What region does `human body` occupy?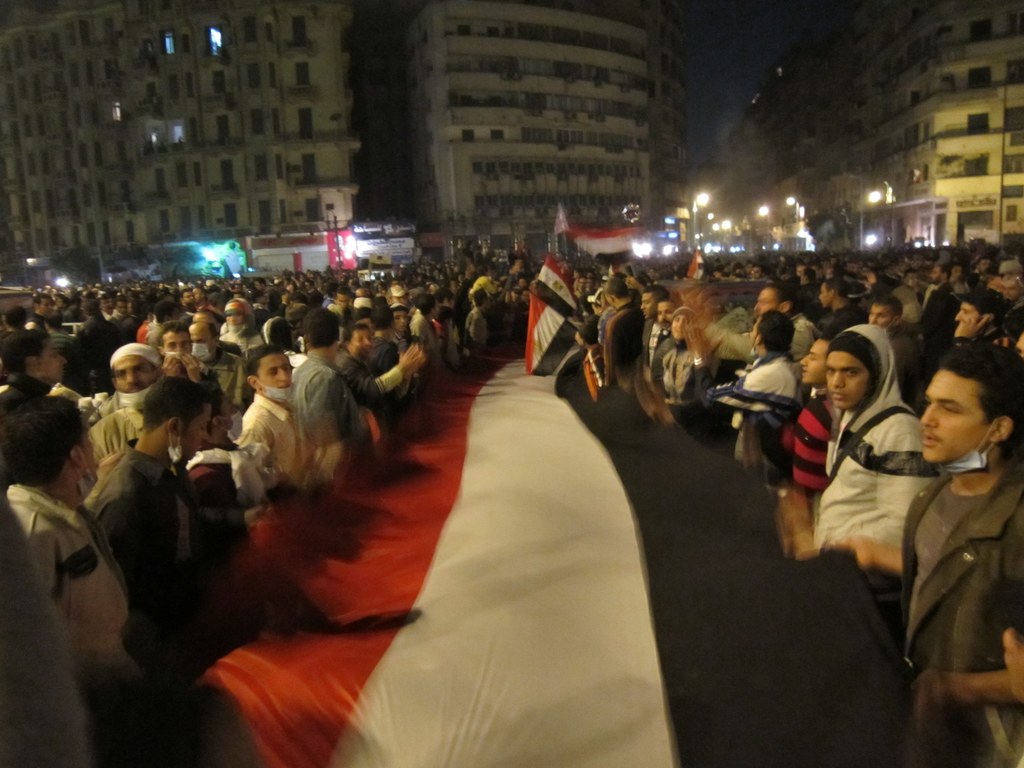
select_region(452, 284, 483, 354).
